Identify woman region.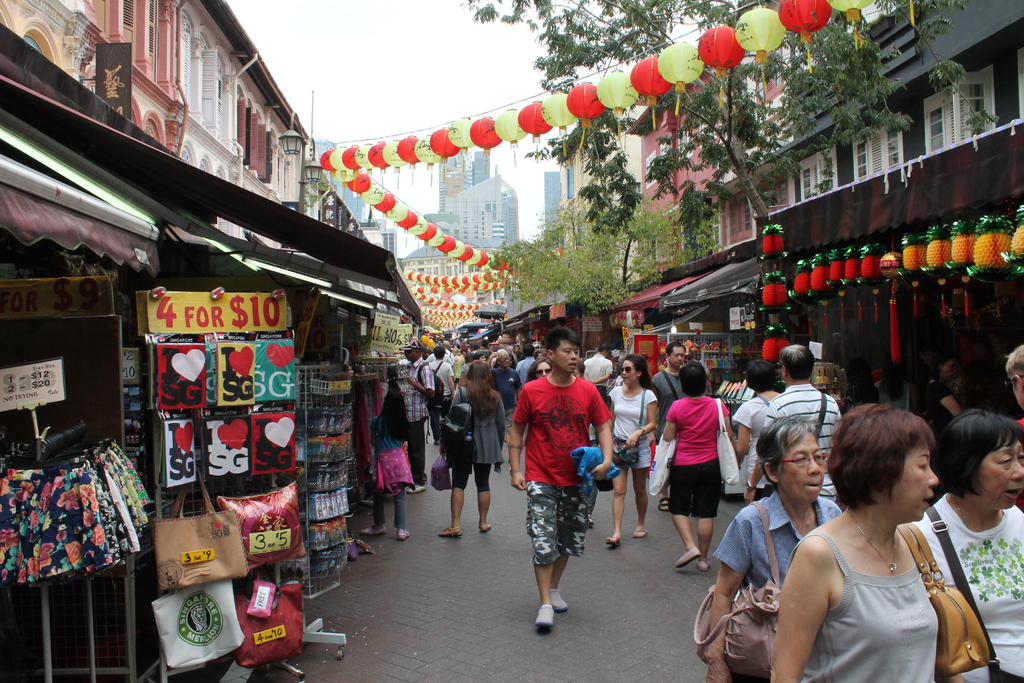
Region: {"left": 910, "top": 404, "right": 1023, "bottom": 682}.
